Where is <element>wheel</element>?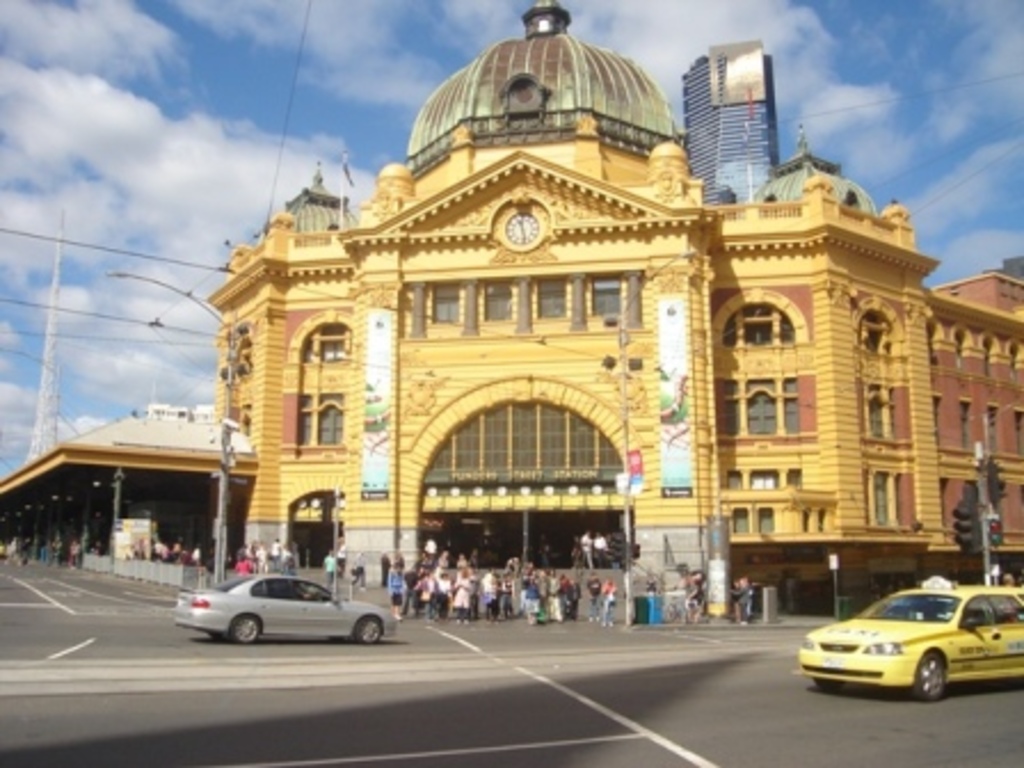
select_region(354, 613, 382, 642).
